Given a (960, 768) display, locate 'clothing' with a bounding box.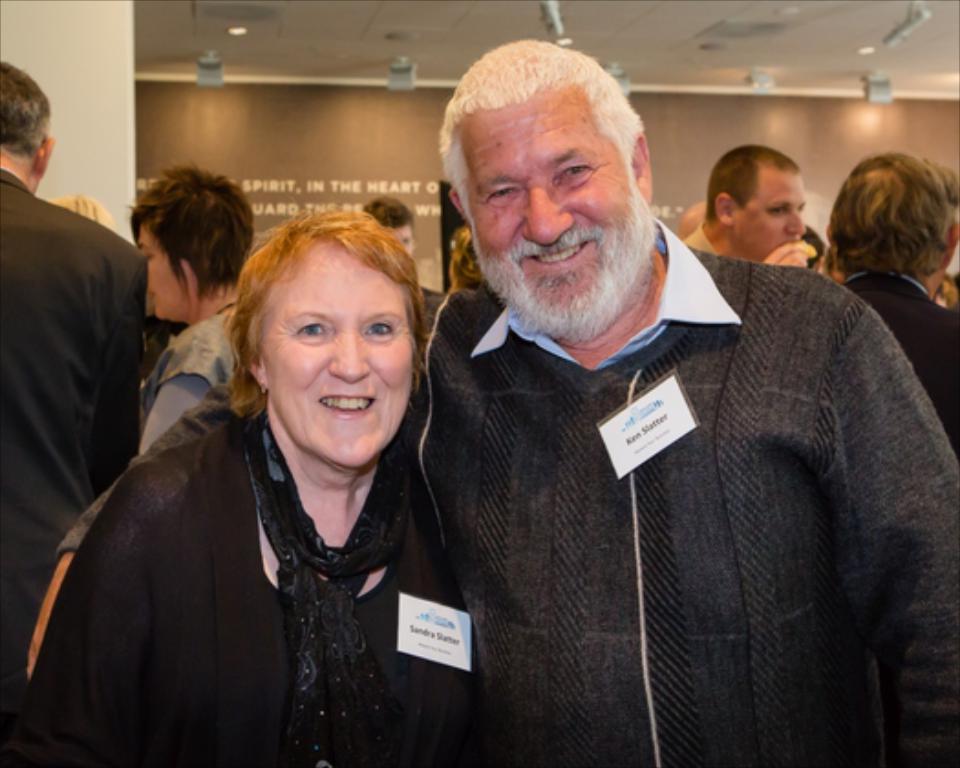
Located: x1=0 y1=166 x2=185 y2=678.
